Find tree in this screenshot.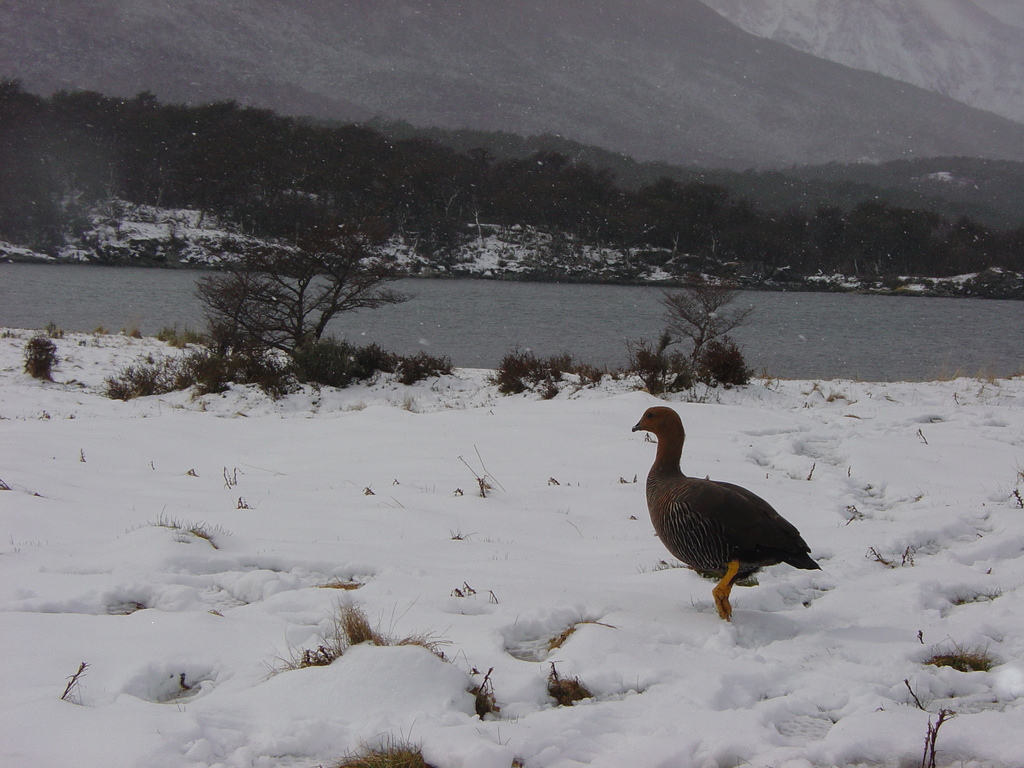
The bounding box for tree is 196 225 417 402.
